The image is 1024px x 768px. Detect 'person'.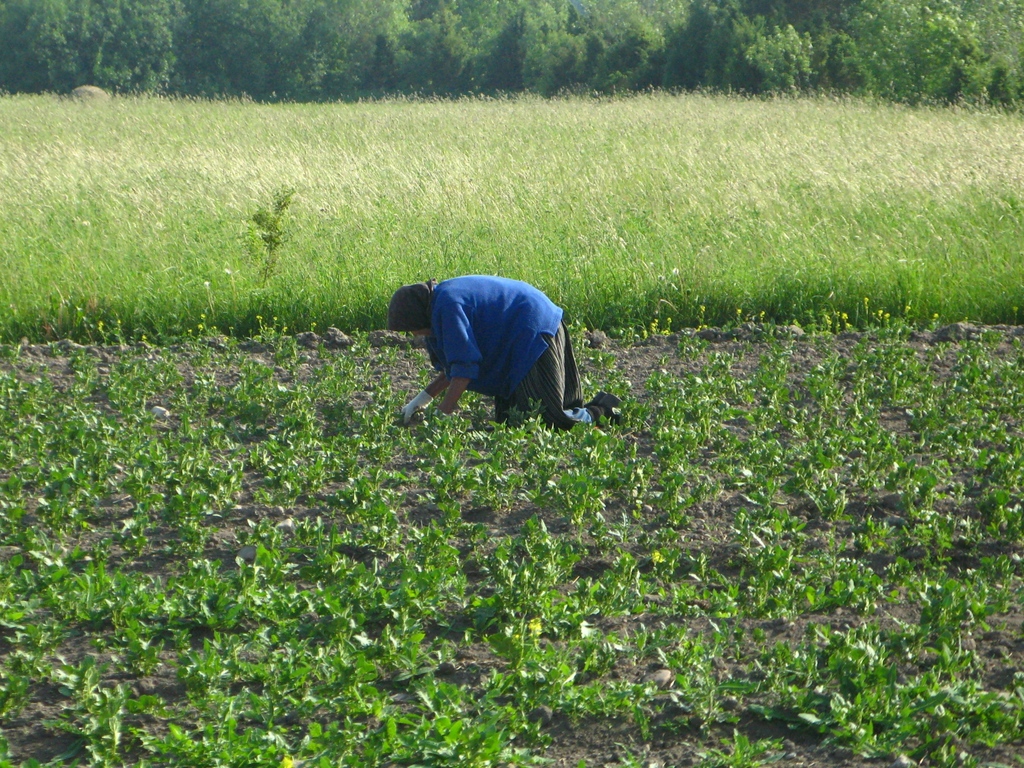
Detection: bbox=[376, 265, 584, 438].
